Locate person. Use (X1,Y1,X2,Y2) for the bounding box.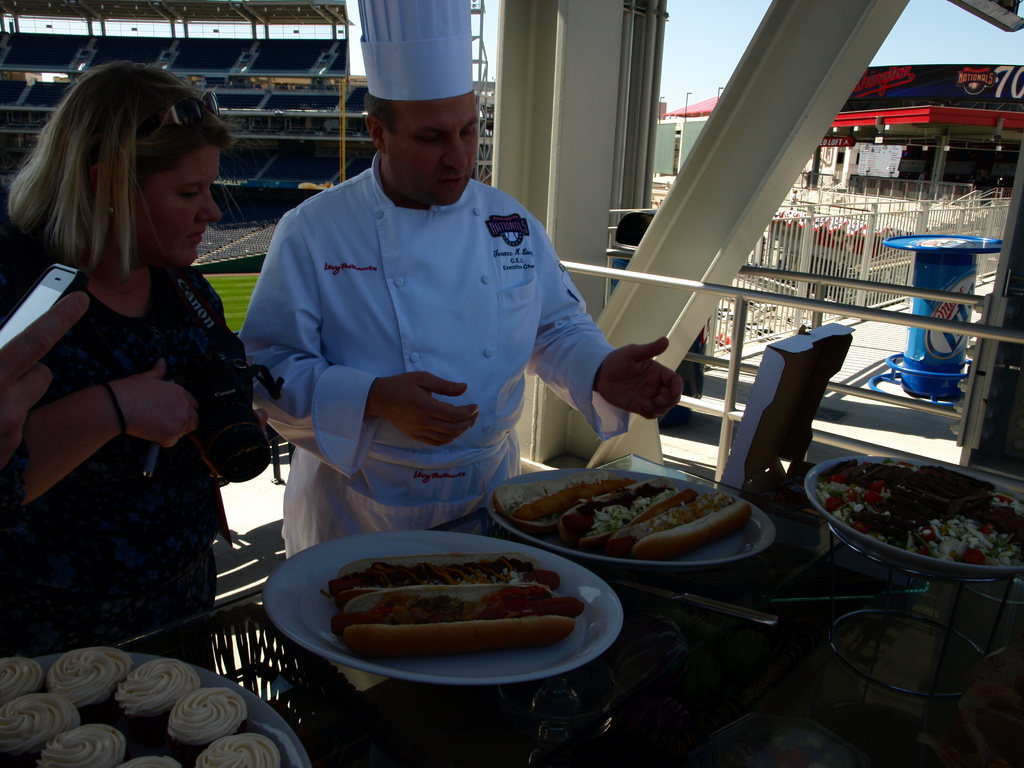
(245,58,652,582).
